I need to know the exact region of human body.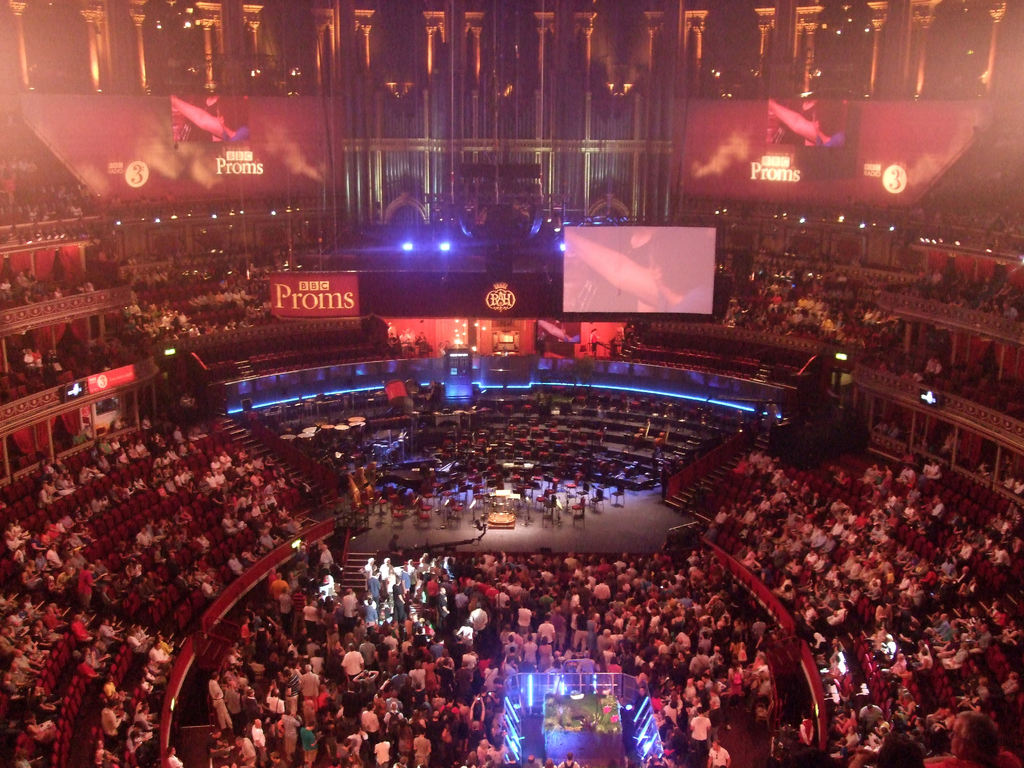
Region: rect(935, 558, 952, 577).
